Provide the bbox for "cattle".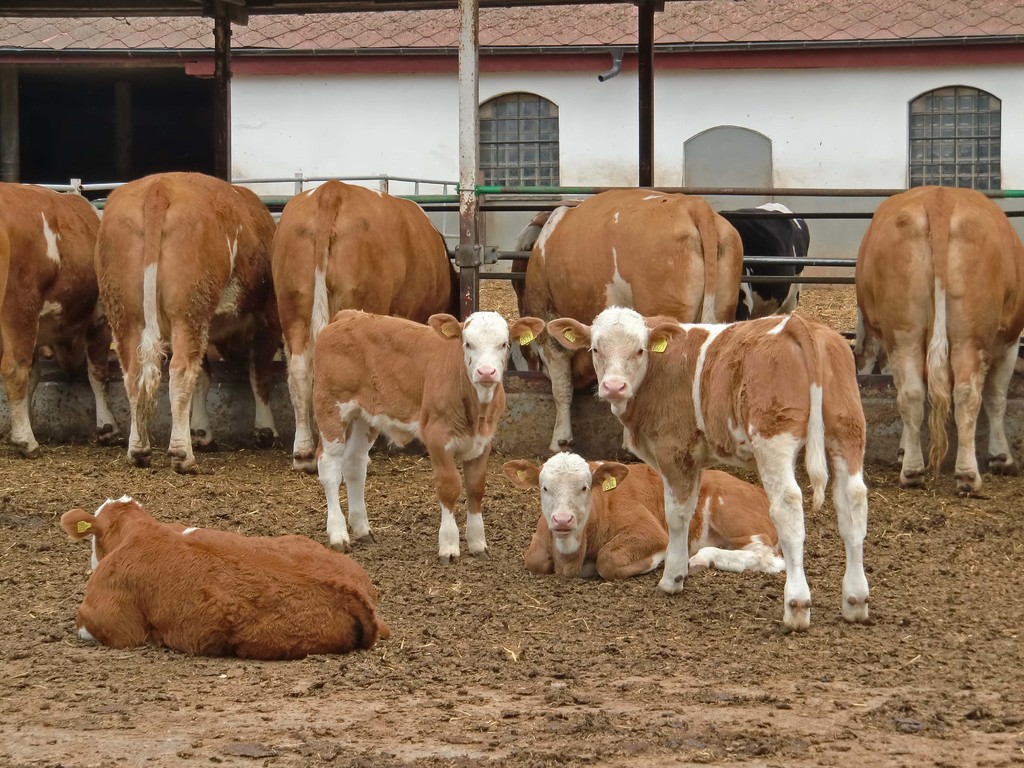
(left=545, top=307, right=868, bottom=636).
